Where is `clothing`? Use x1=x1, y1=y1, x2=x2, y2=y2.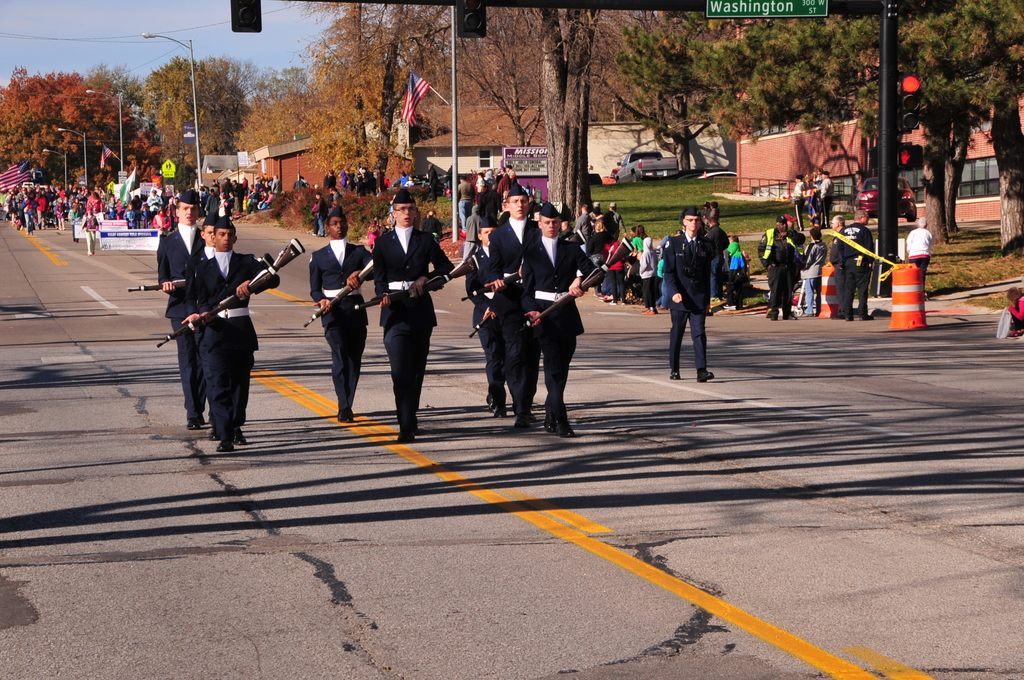
x1=19, y1=198, x2=35, y2=229.
